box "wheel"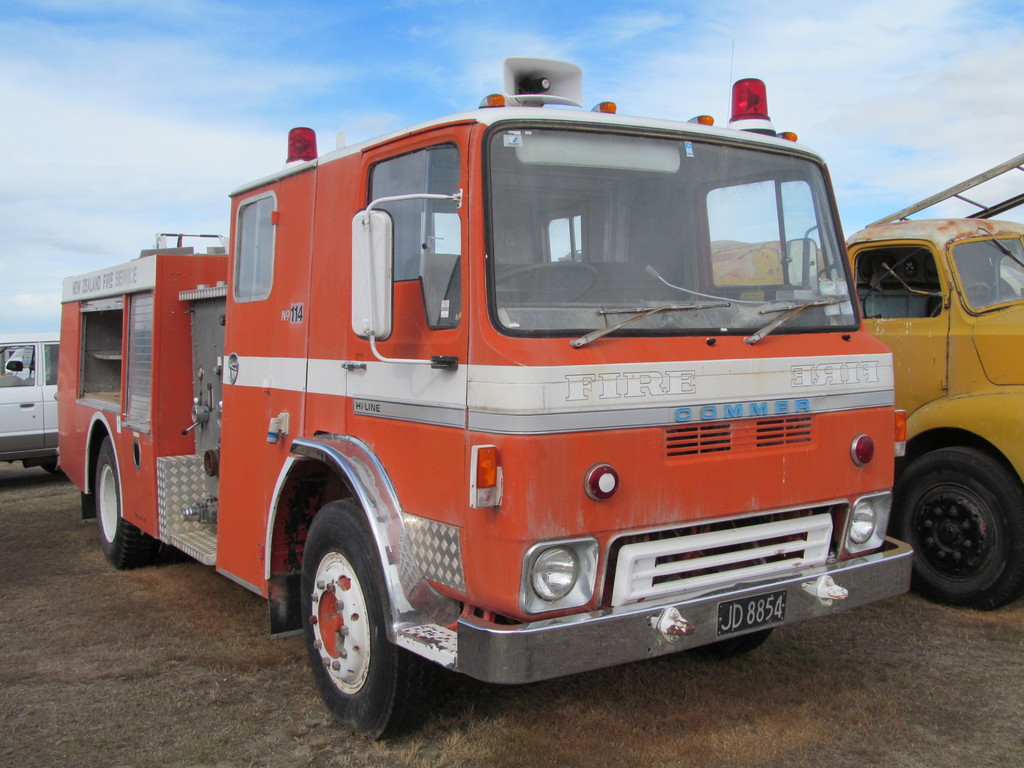
<bbox>897, 450, 1023, 607</bbox>
